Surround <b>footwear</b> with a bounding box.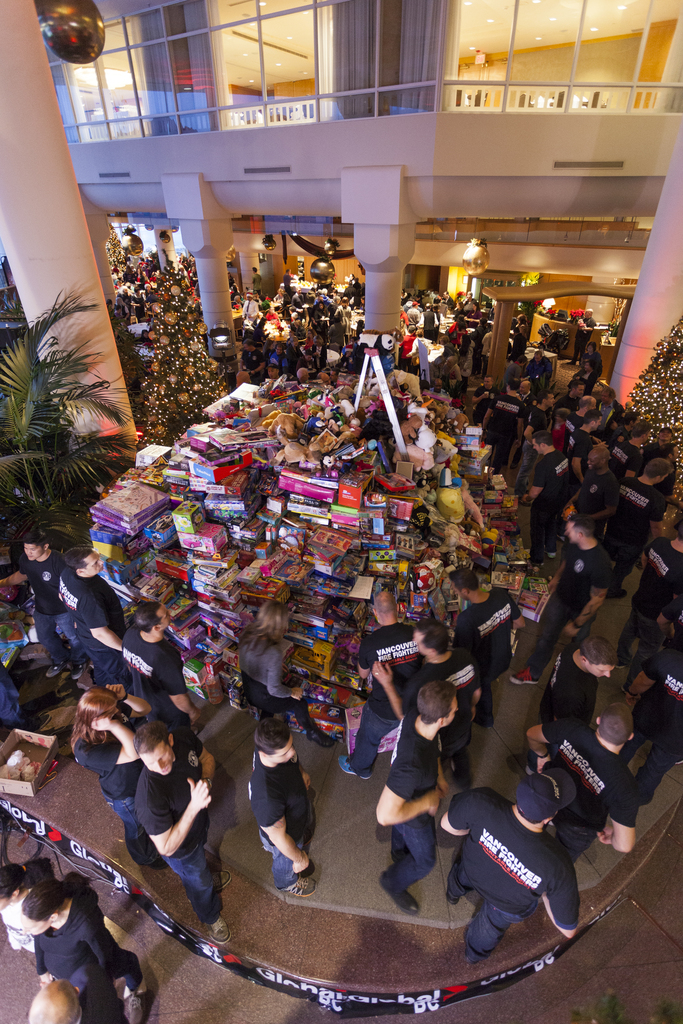
<box>339,755,376,781</box>.
